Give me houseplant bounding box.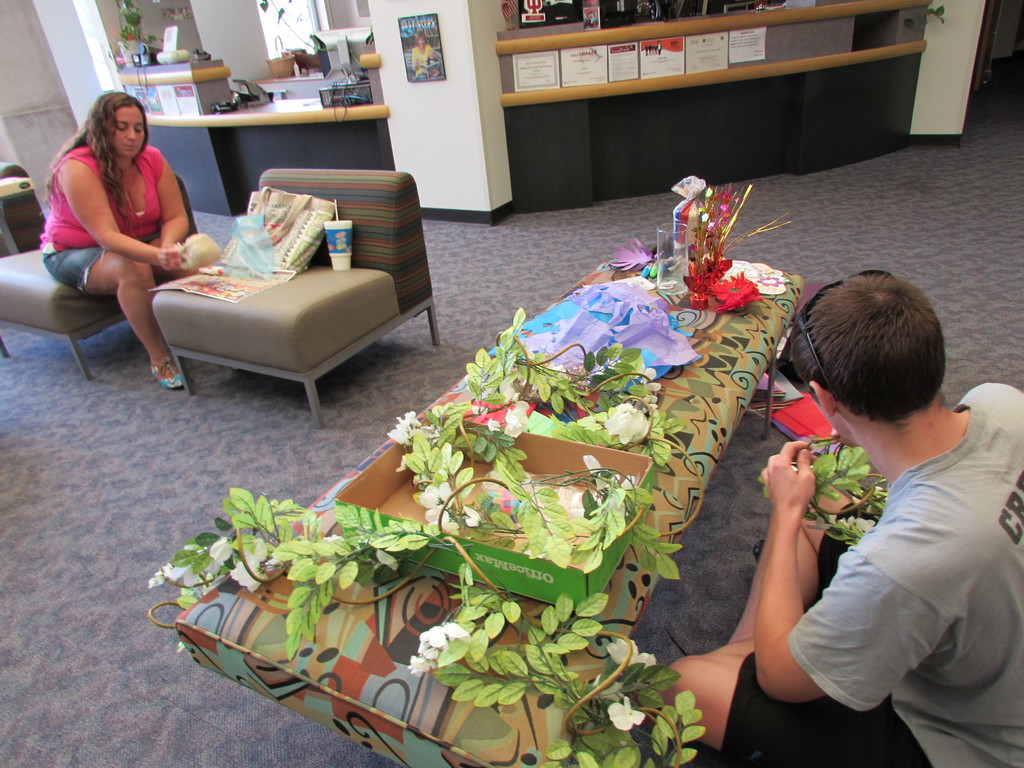
rect(112, 0, 158, 68).
